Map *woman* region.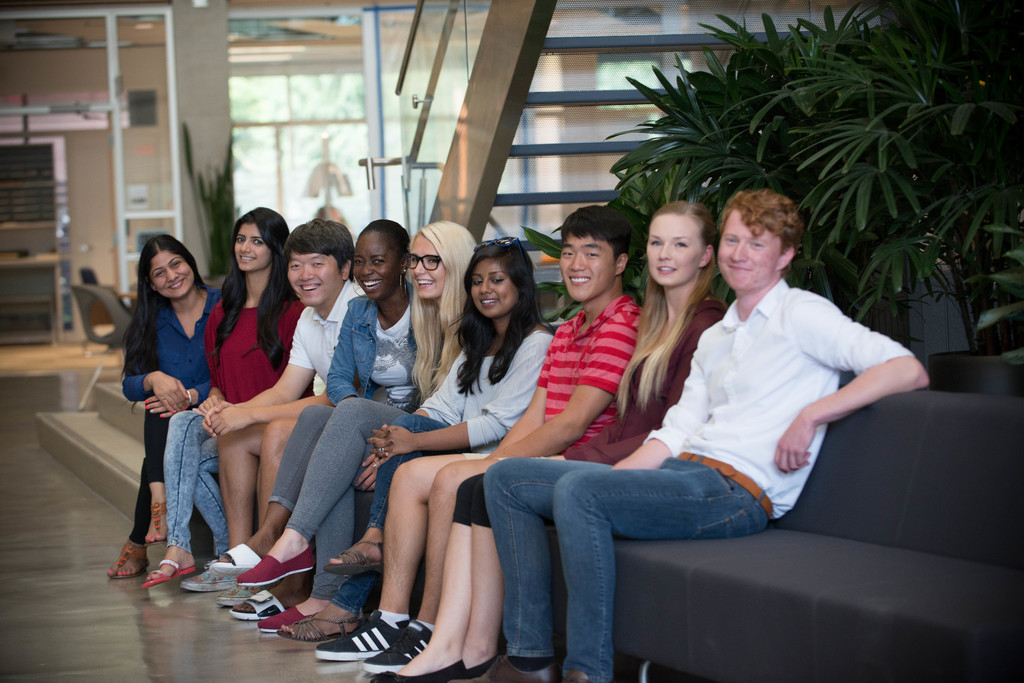
Mapped to BBox(173, 214, 379, 587).
